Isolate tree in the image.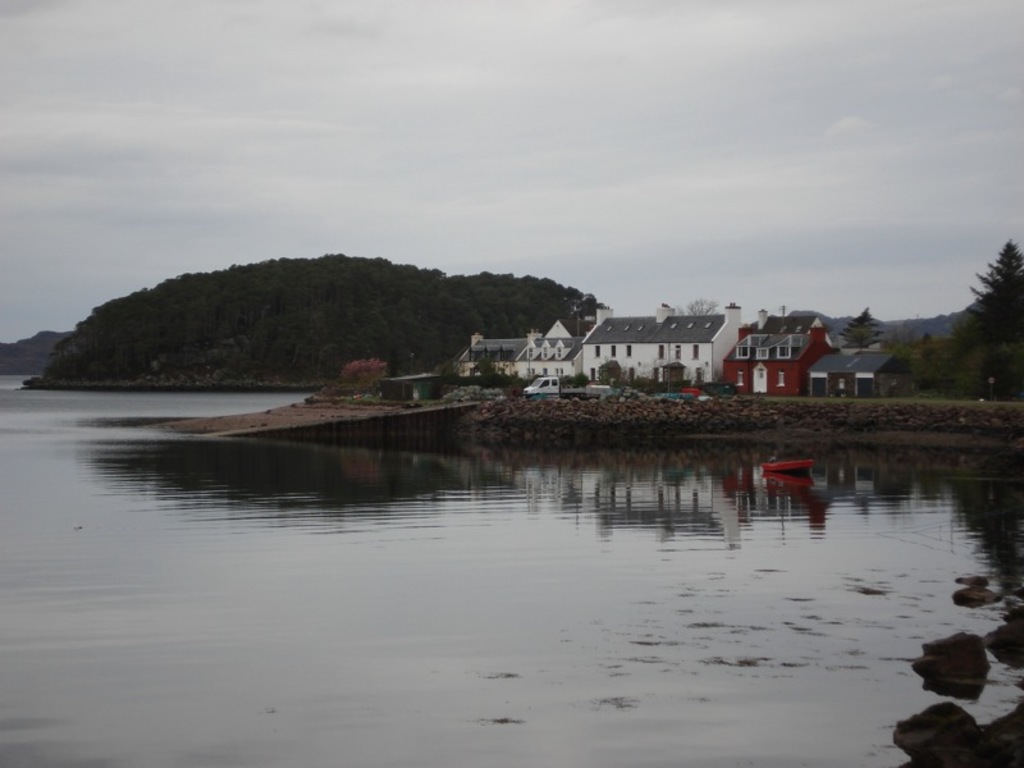
Isolated region: box=[968, 238, 1023, 349].
